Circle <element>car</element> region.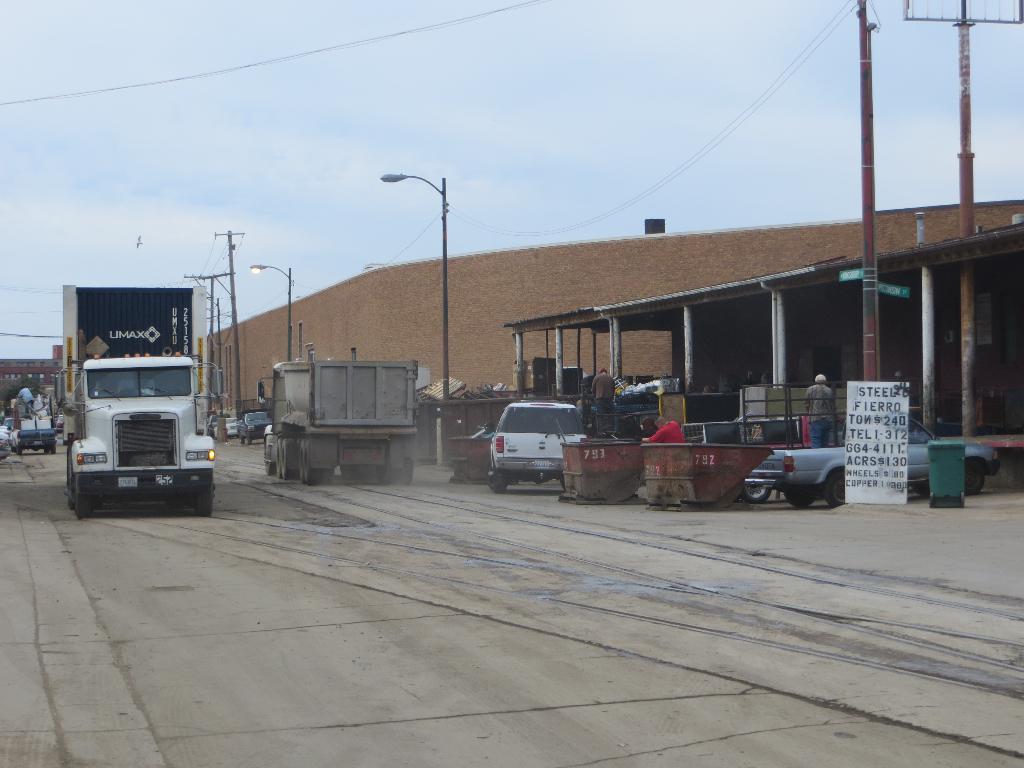
Region: bbox=[212, 417, 237, 436].
